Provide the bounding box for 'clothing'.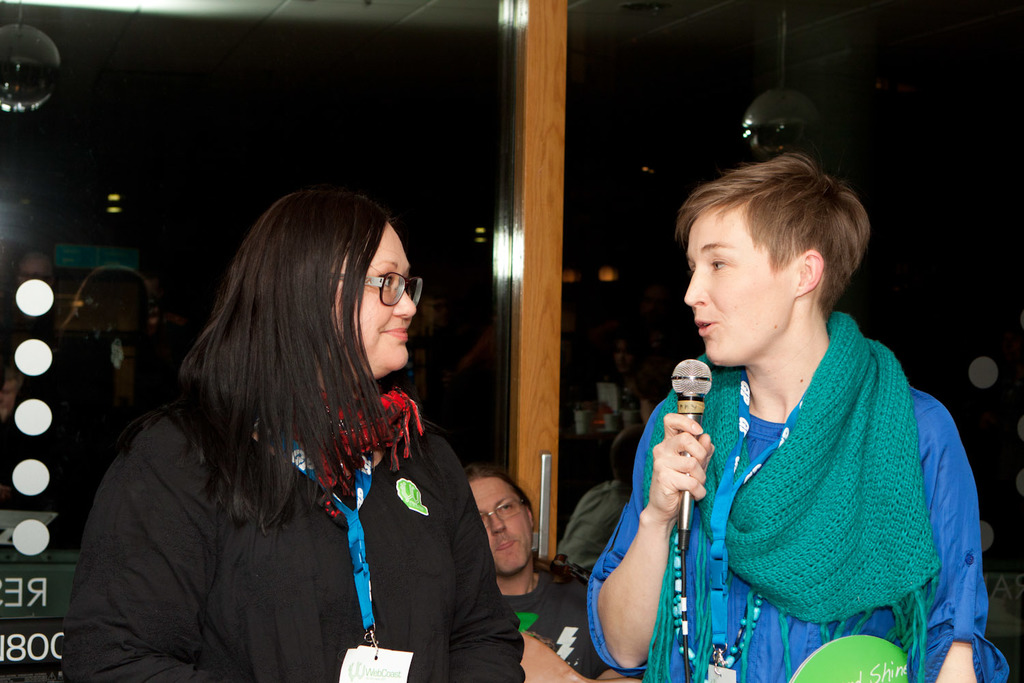
region(586, 311, 1009, 682).
